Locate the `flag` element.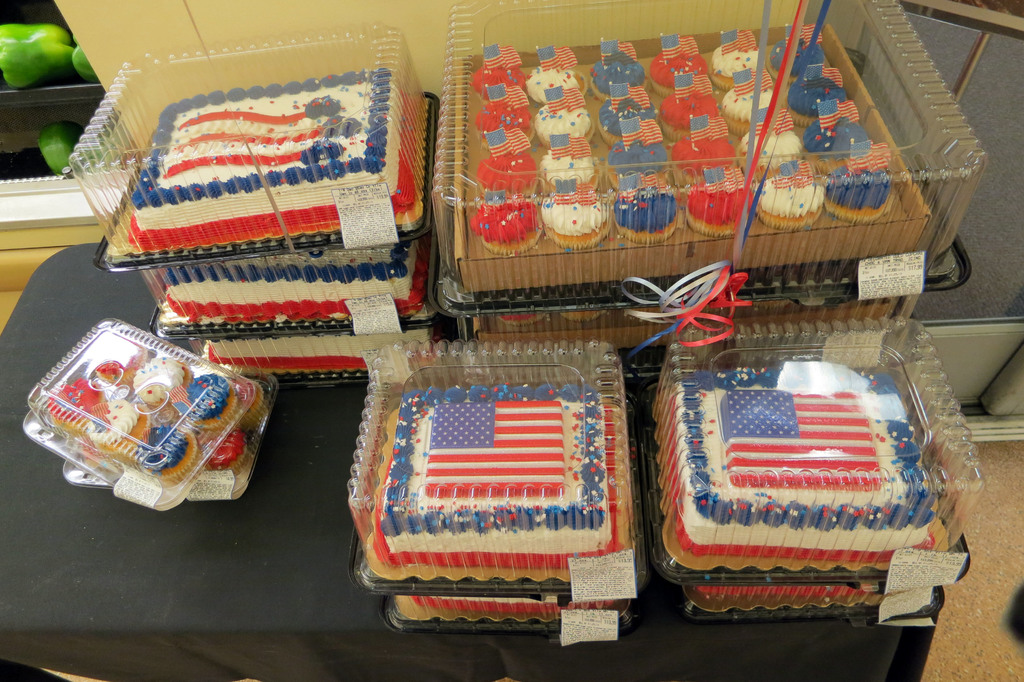
Element bbox: (left=136, top=76, right=388, bottom=204).
